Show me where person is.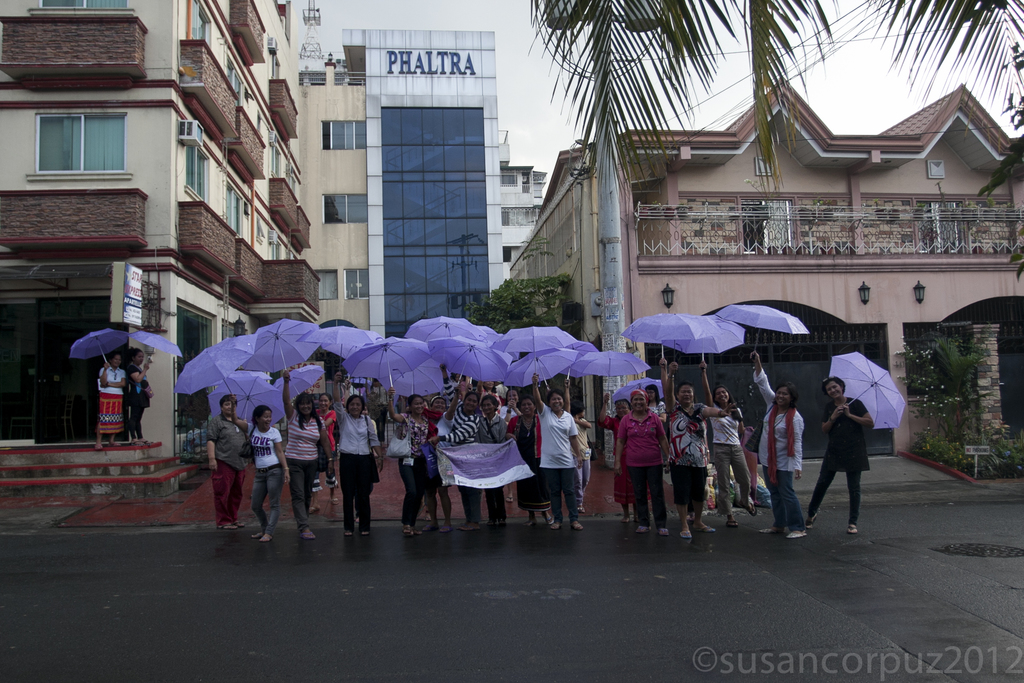
person is at <region>328, 370, 385, 547</region>.
